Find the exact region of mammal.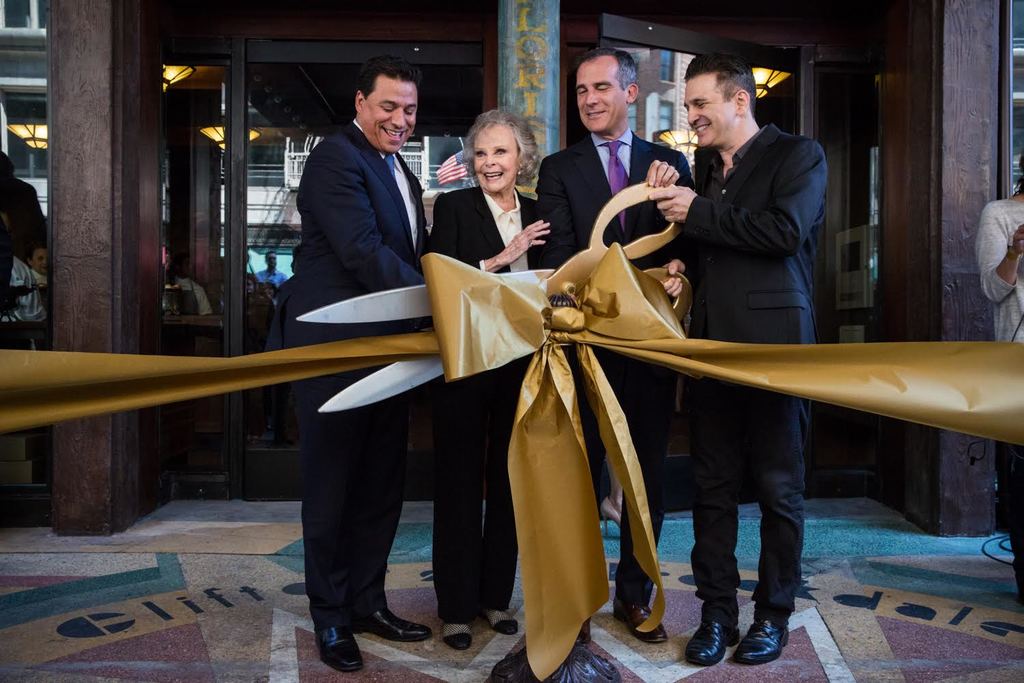
Exact region: 0 208 48 350.
